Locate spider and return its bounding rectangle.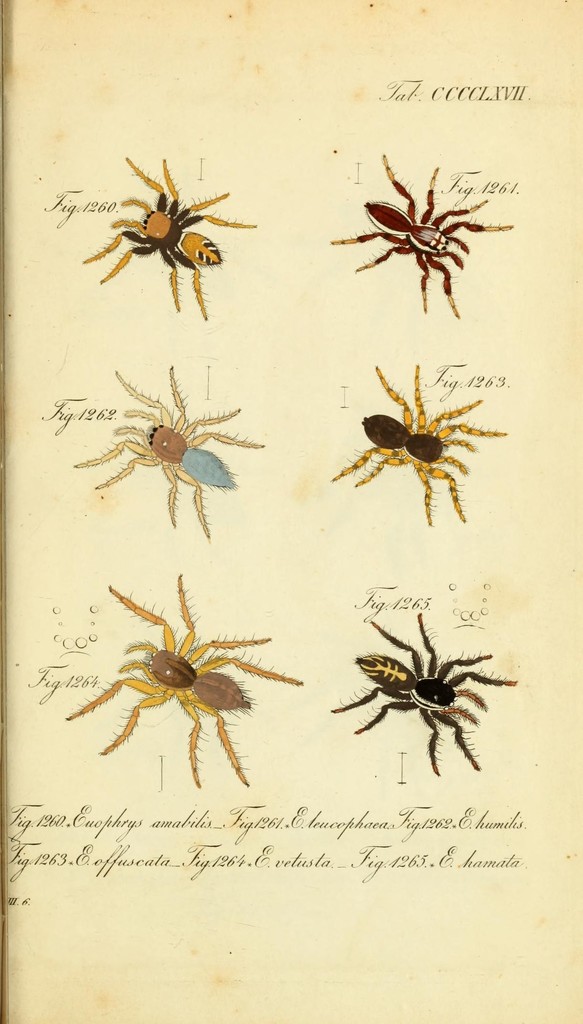
83 147 254 327.
